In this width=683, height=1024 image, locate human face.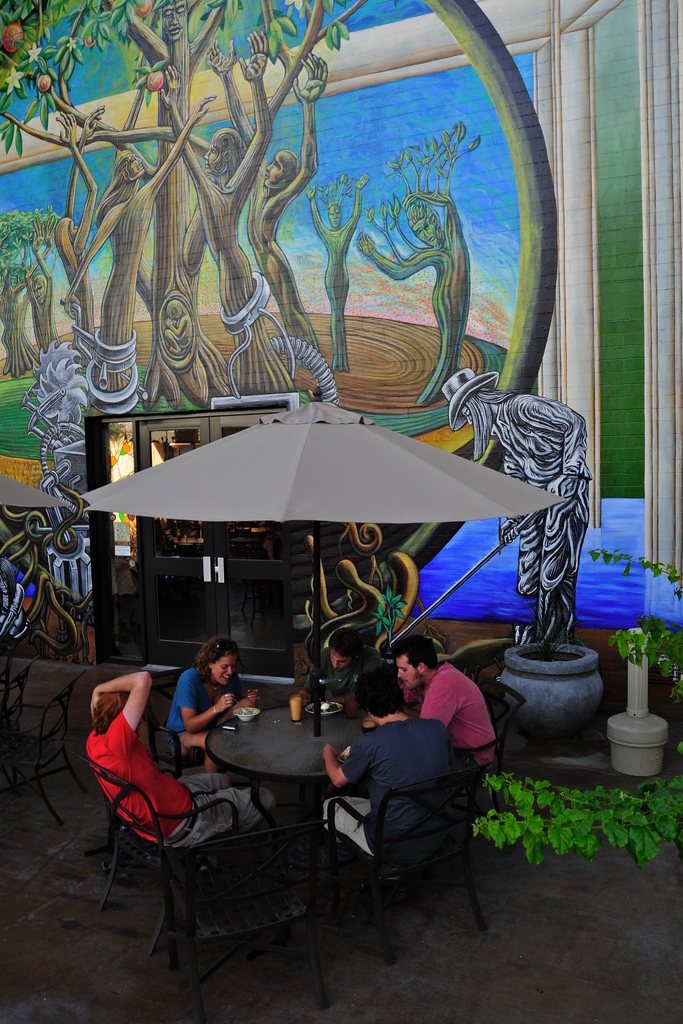
Bounding box: x1=325, y1=207, x2=342, y2=226.
